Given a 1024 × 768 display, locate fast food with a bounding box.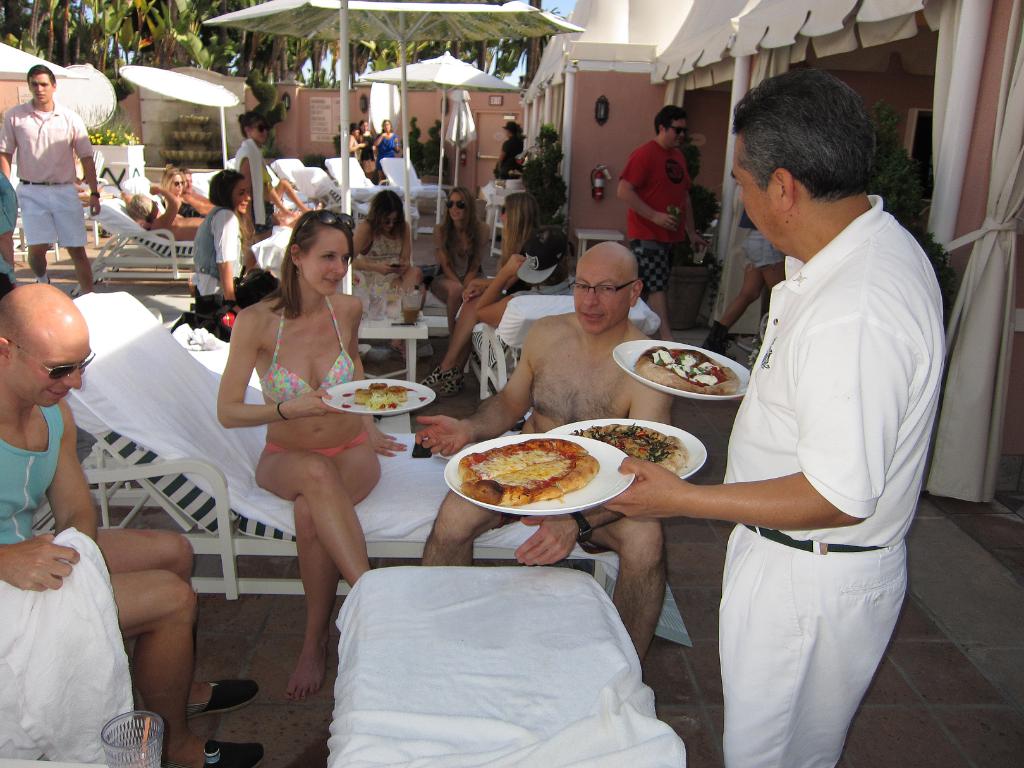
Located: left=465, top=441, right=591, bottom=513.
